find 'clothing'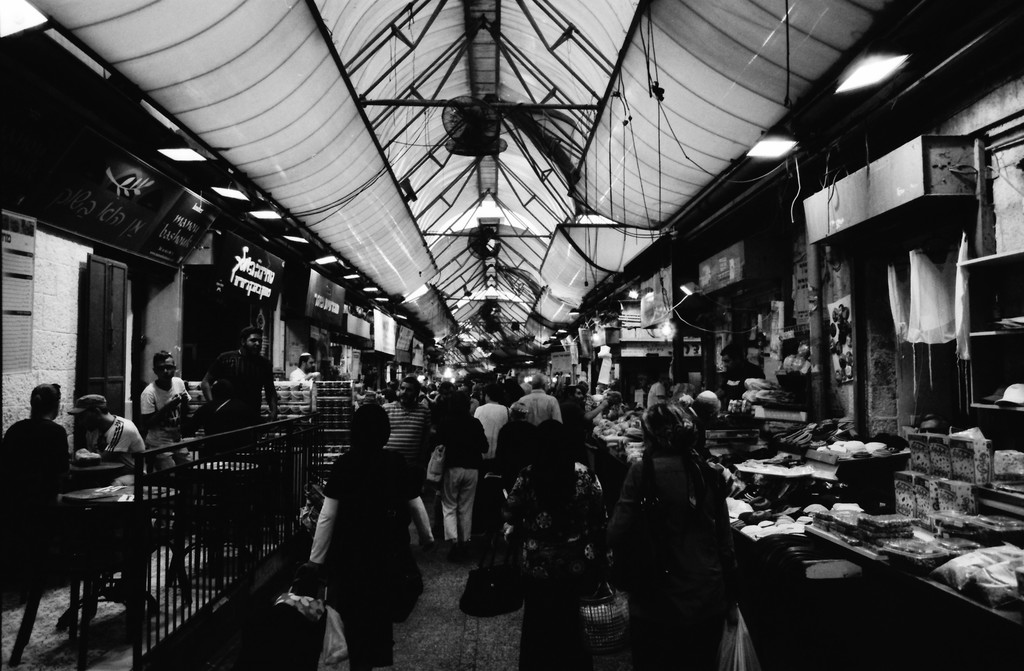
[left=438, top=423, right=490, bottom=547]
